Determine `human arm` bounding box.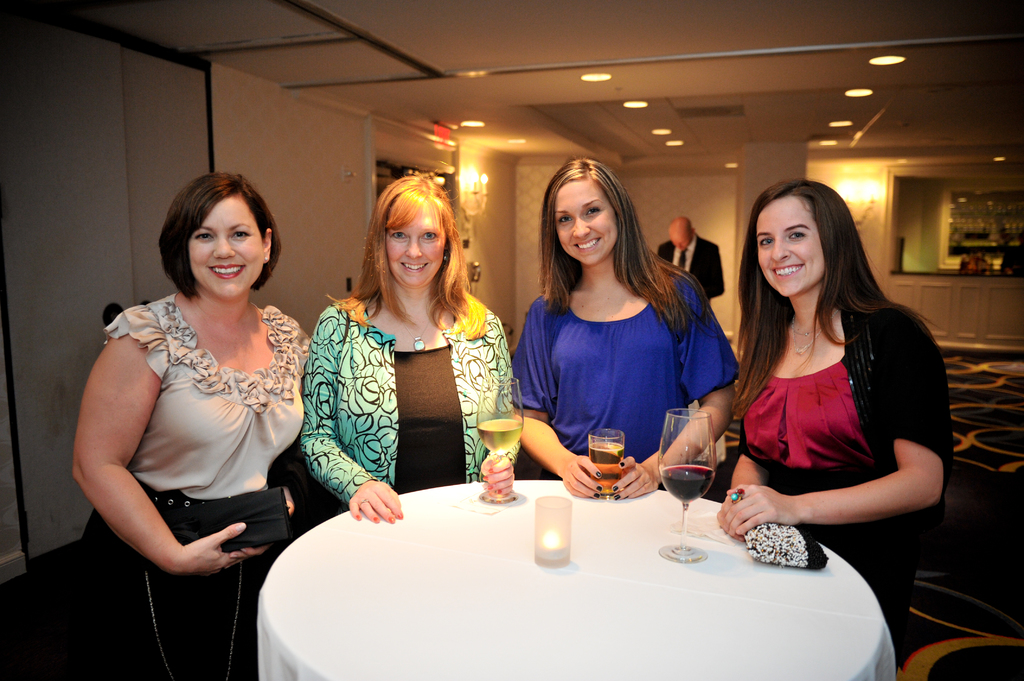
Determined: (x1=229, y1=491, x2=299, y2=567).
